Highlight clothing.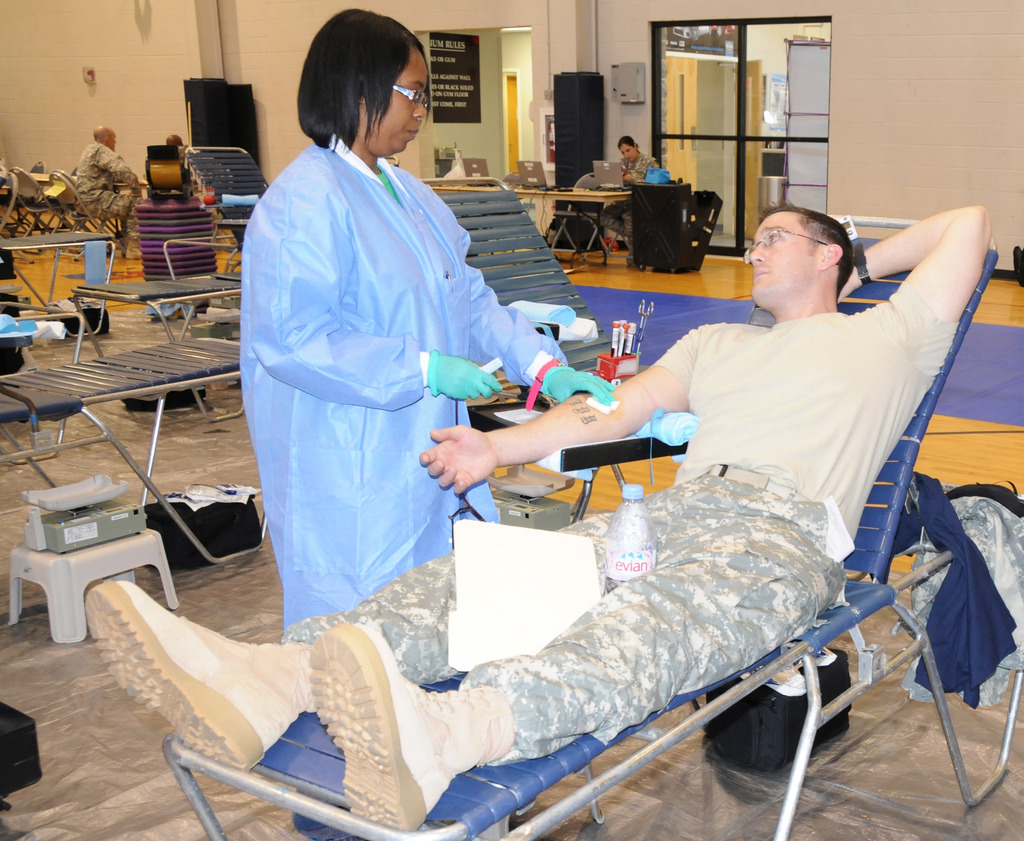
Highlighted region: [604,152,660,253].
